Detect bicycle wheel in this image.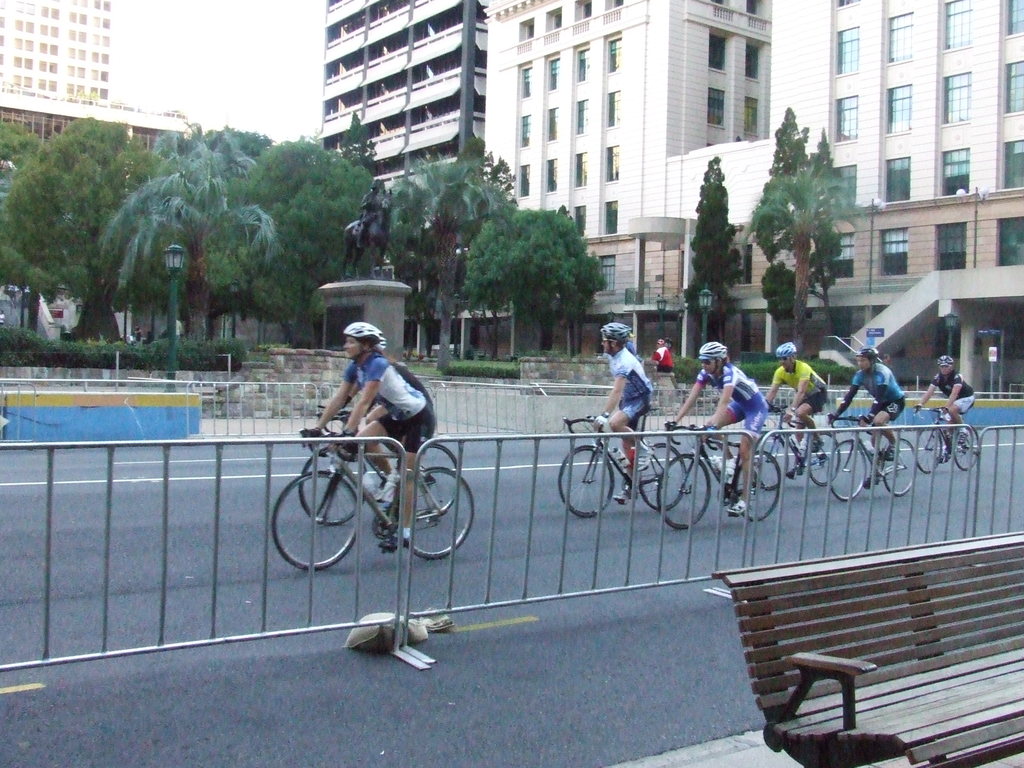
Detection: bbox=(413, 442, 463, 516).
